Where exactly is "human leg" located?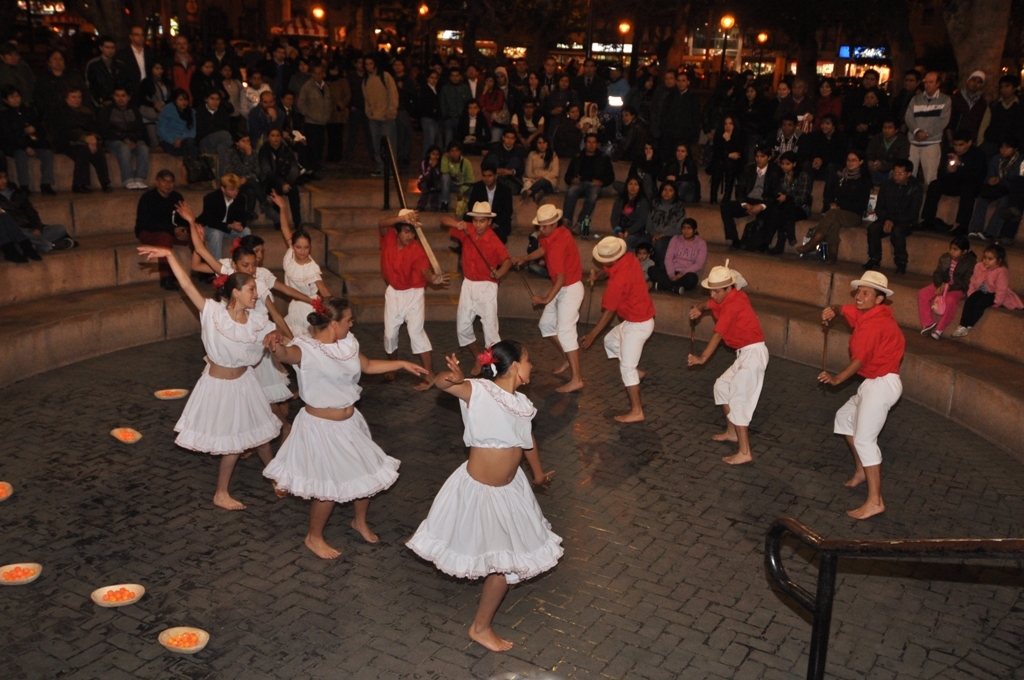
Its bounding box is [464,275,474,345].
